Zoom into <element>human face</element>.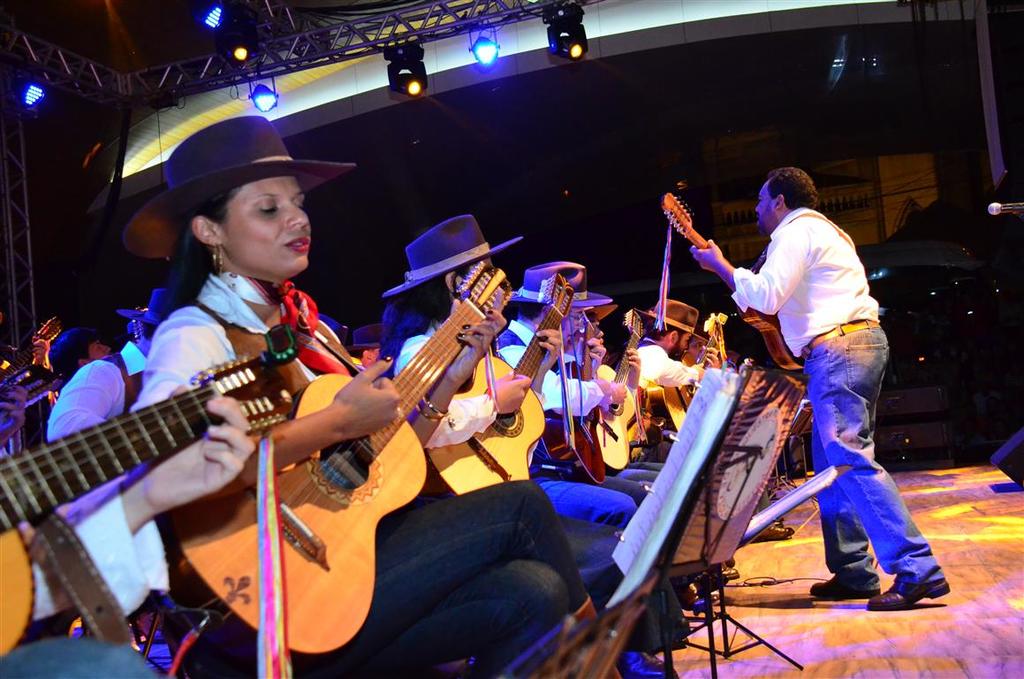
Zoom target: <region>588, 312, 605, 351</region>.
